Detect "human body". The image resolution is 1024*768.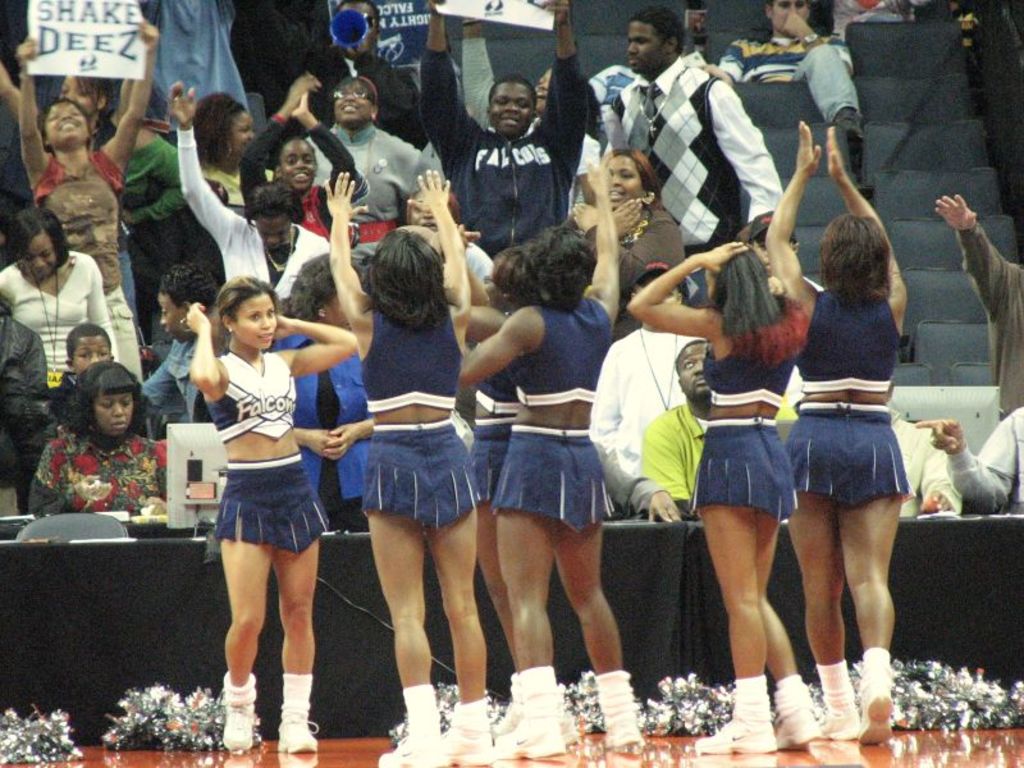
x1=174 y1=234 x2=349 y2=737.
